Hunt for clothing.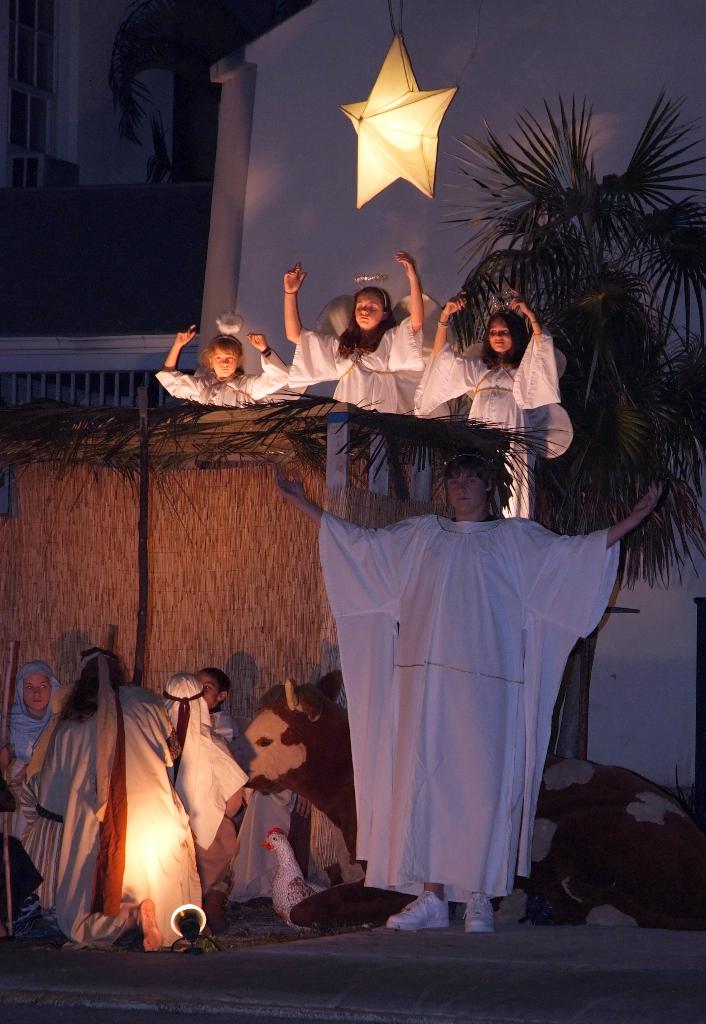
Hunted down at {"left": 19, "top": 682, "right": 179, "bottom": 954}.
